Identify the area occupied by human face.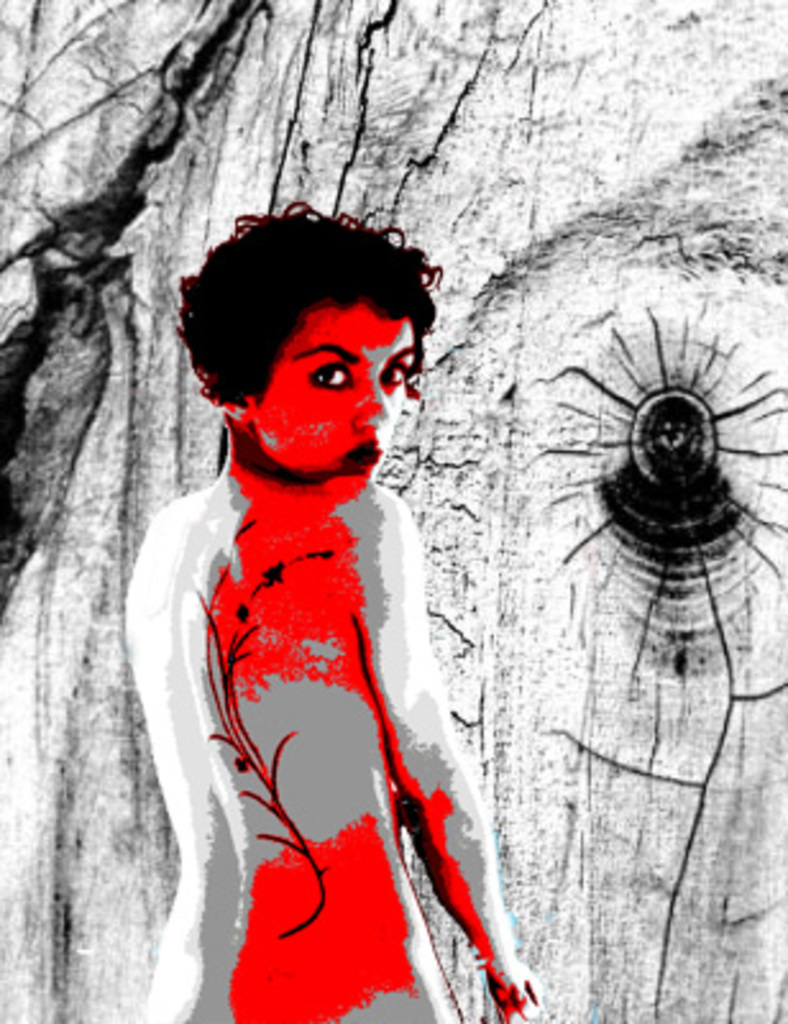
Area: locate(256, 315, 414, 479).
